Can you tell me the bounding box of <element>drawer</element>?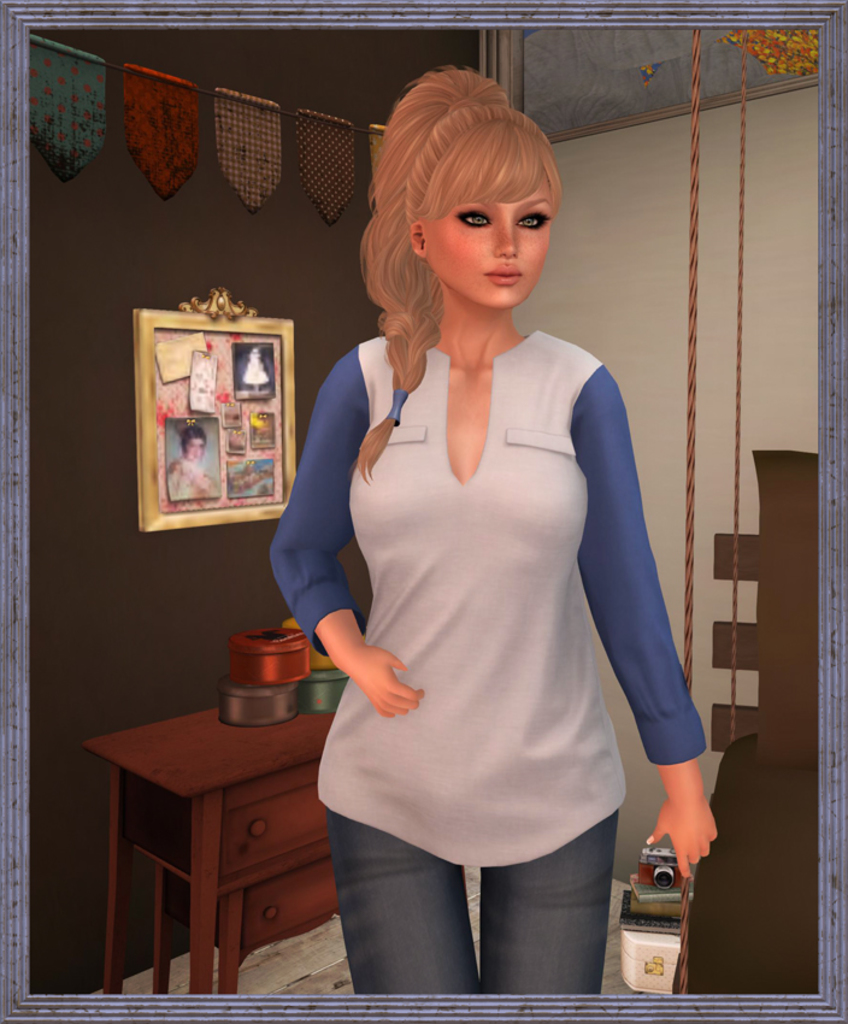
x1=246 y1=853 x2=340 y2=949.
